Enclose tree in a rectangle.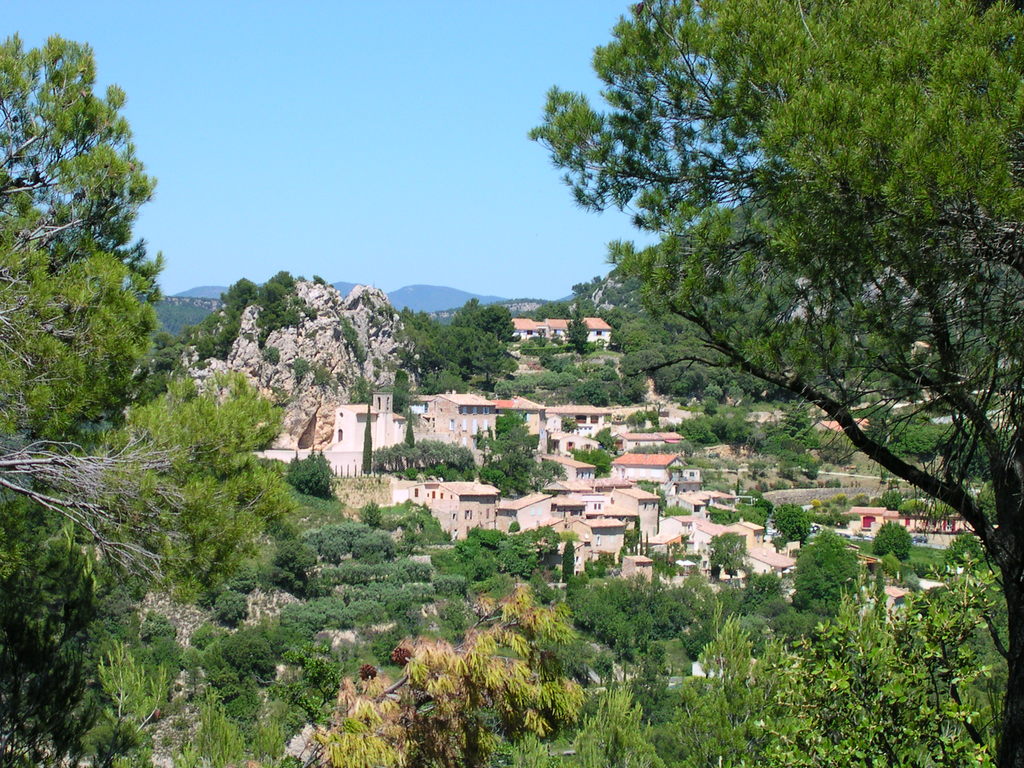
x1=0, y1=373, x2=293, y2=717.
